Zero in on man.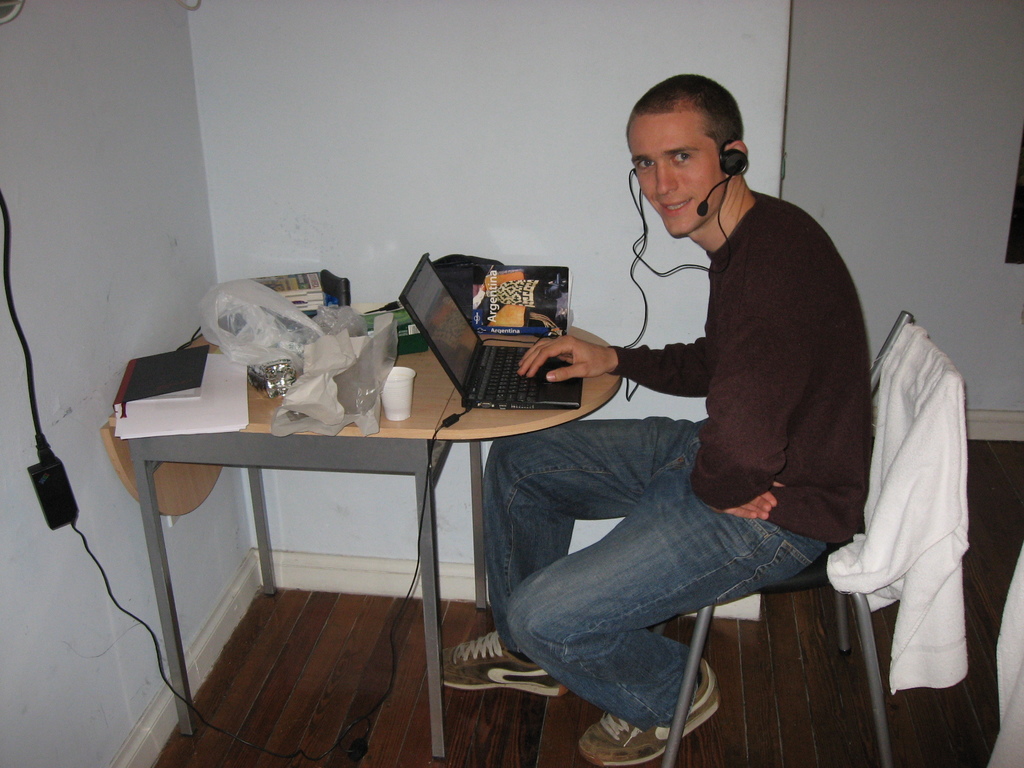
Zeroed in: bbox=(445, 72, 873, 764).
